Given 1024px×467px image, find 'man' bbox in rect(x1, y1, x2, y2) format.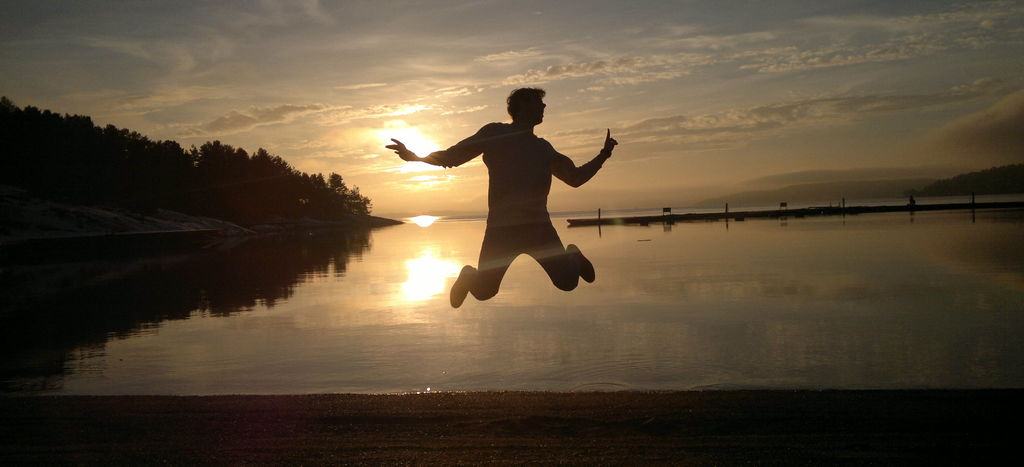
rect(391, 83, 625, 307).
